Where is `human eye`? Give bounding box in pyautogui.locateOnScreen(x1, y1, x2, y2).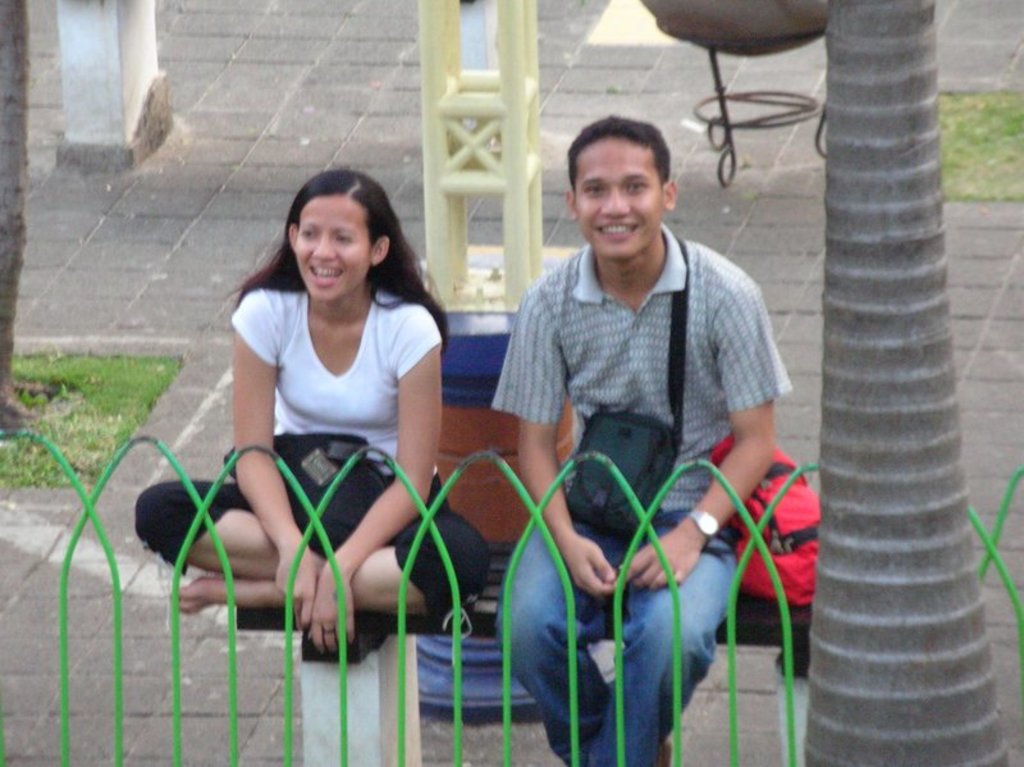
pyautogui.locateOnScreen(579, 184, 607, 197).
